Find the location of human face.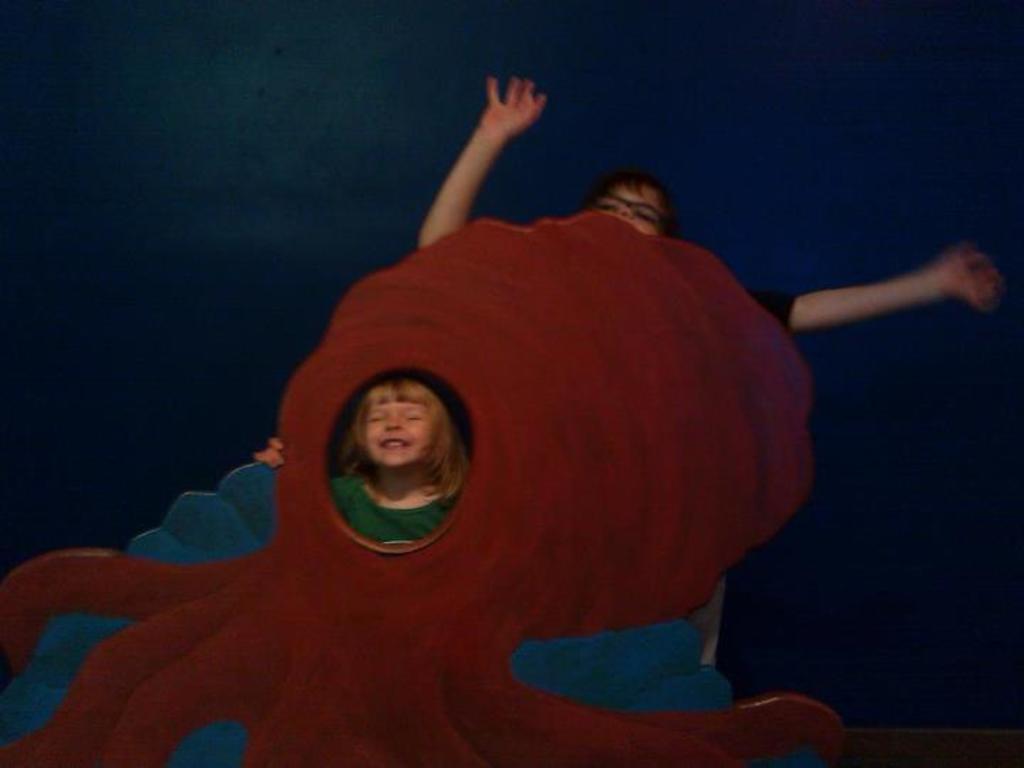
Location: 590/189/657/236.
